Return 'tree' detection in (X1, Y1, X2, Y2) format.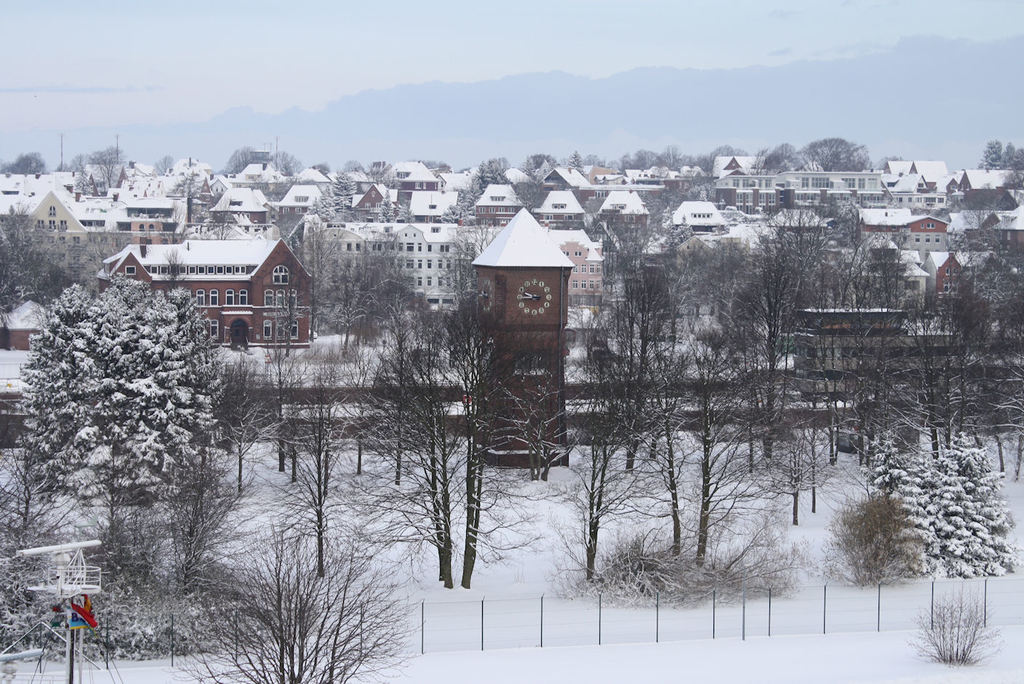
(273, 223, 556, 589).
